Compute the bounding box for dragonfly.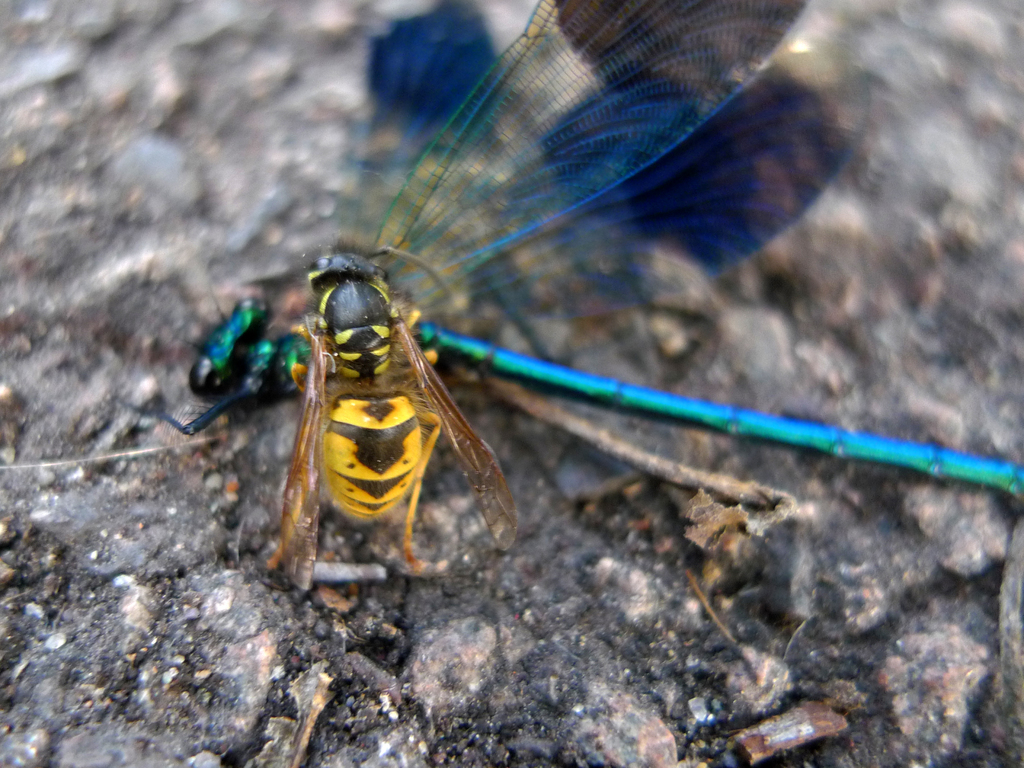
<bbox>115, 0, 1023, 504</bbox>.
